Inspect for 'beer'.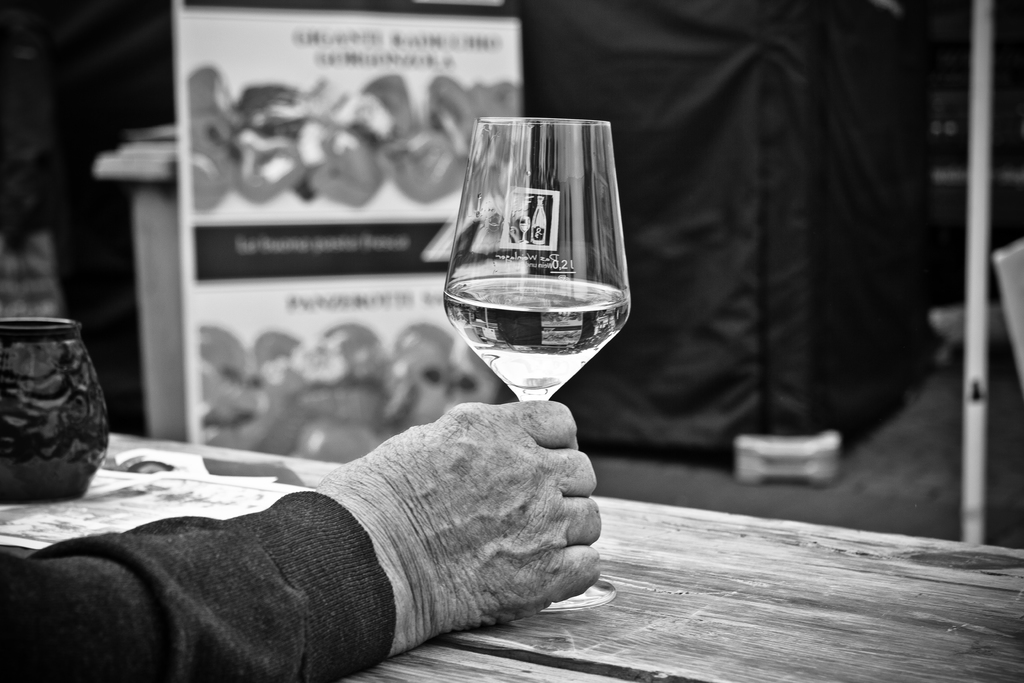
Inspection: [431, 271, 633, 420].
